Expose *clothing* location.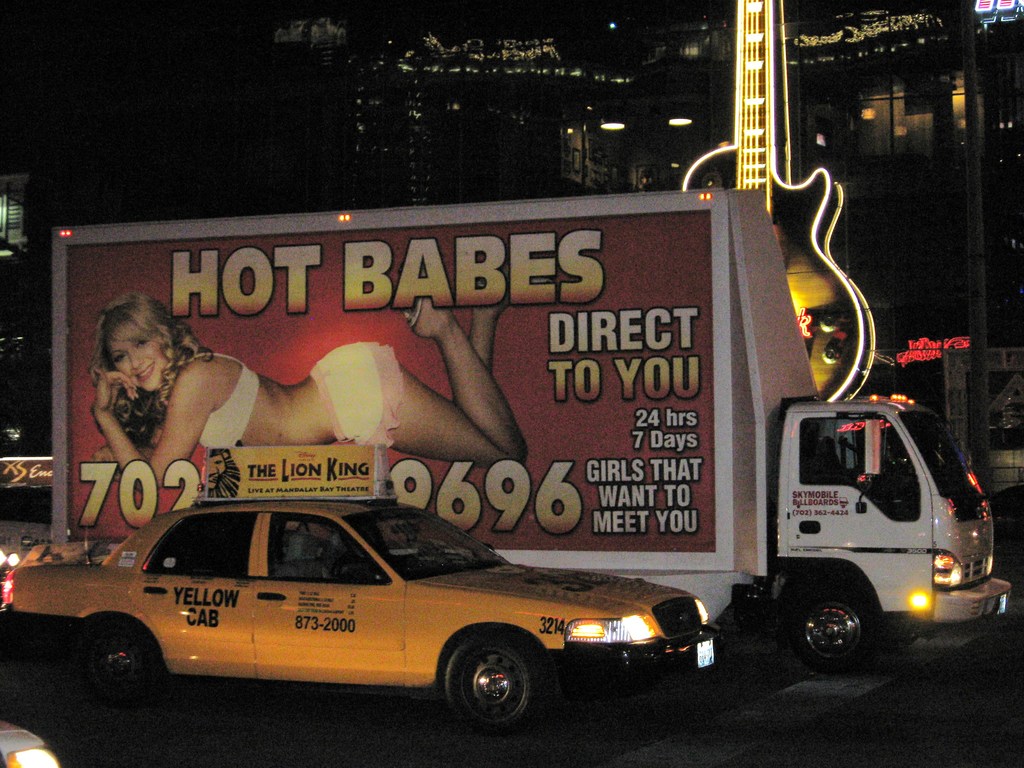
Exposed at detection(310, 335, 409, 448).
